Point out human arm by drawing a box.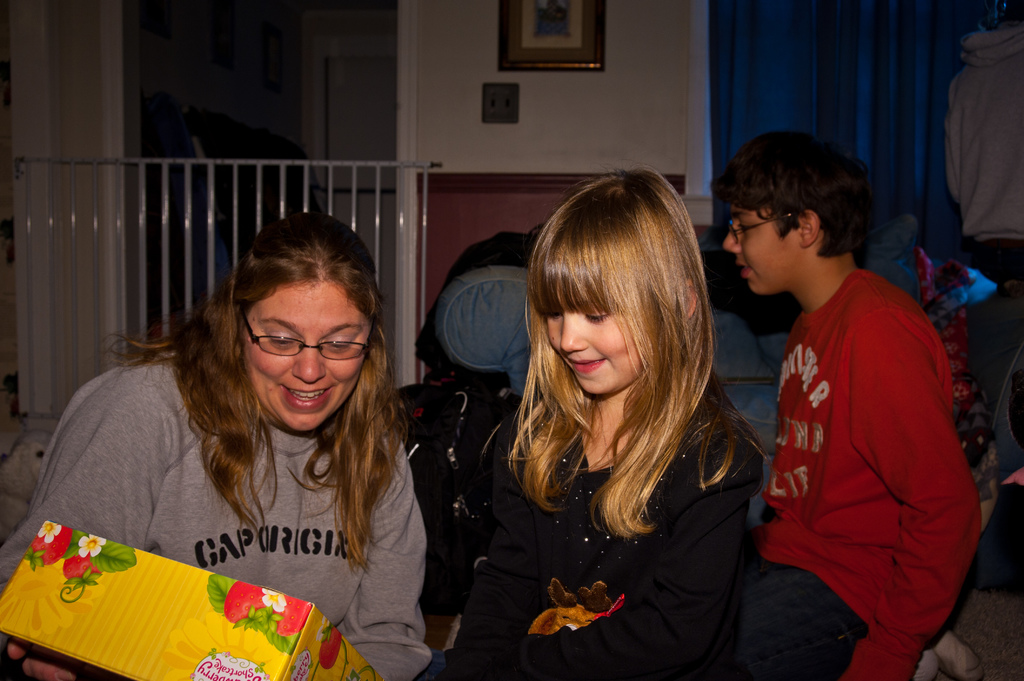
box=[414, 424, 765, 680].
